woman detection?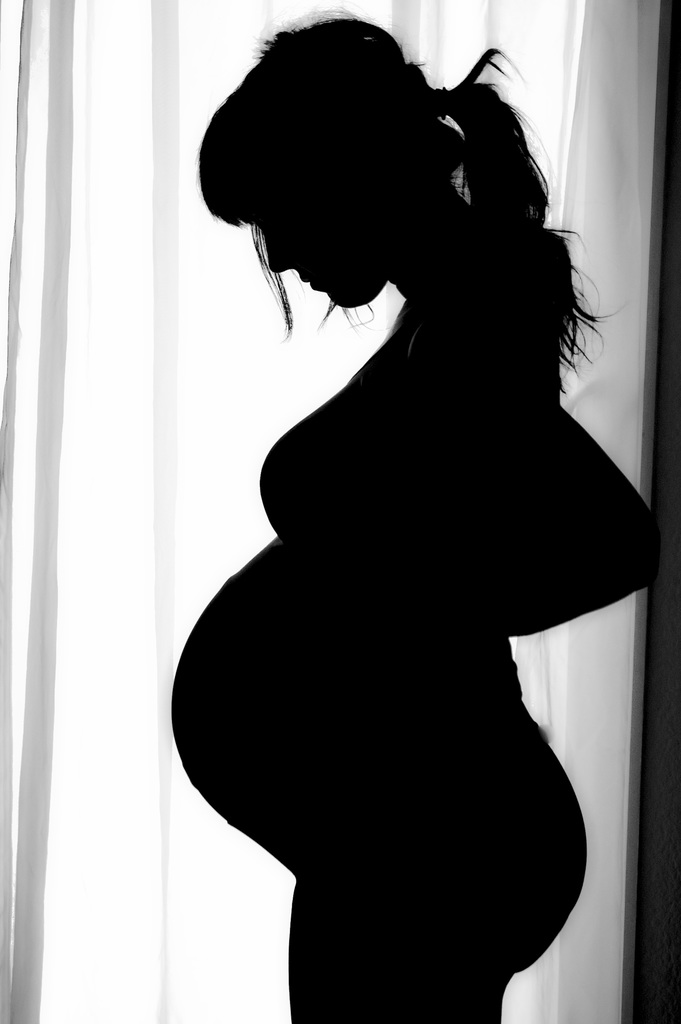
(x1=195, y1=0, x2=641, y2=1012)
